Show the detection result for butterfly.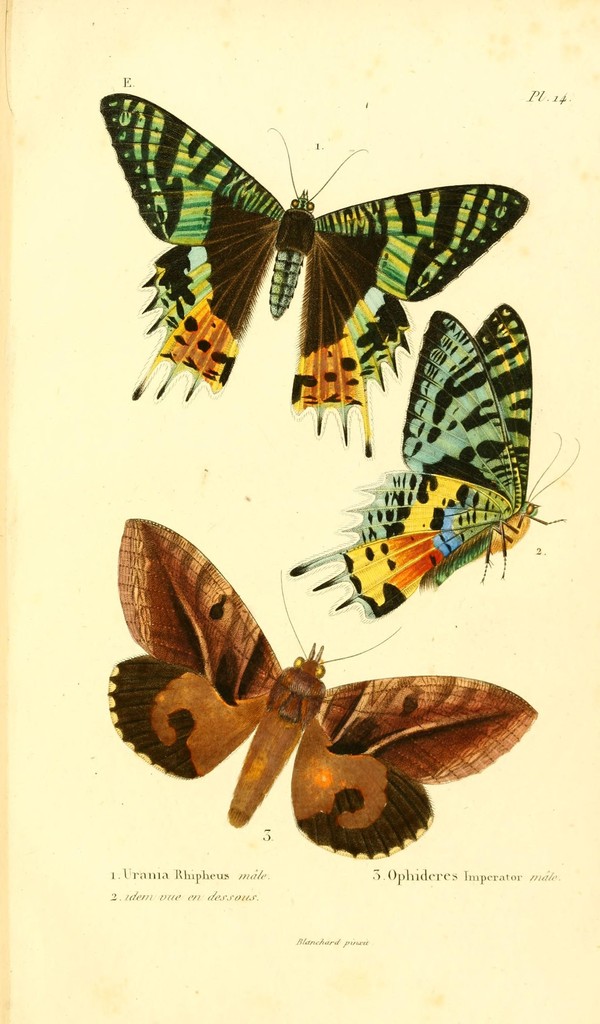
[x1=290, y1=305, x2=578, y2=625].
